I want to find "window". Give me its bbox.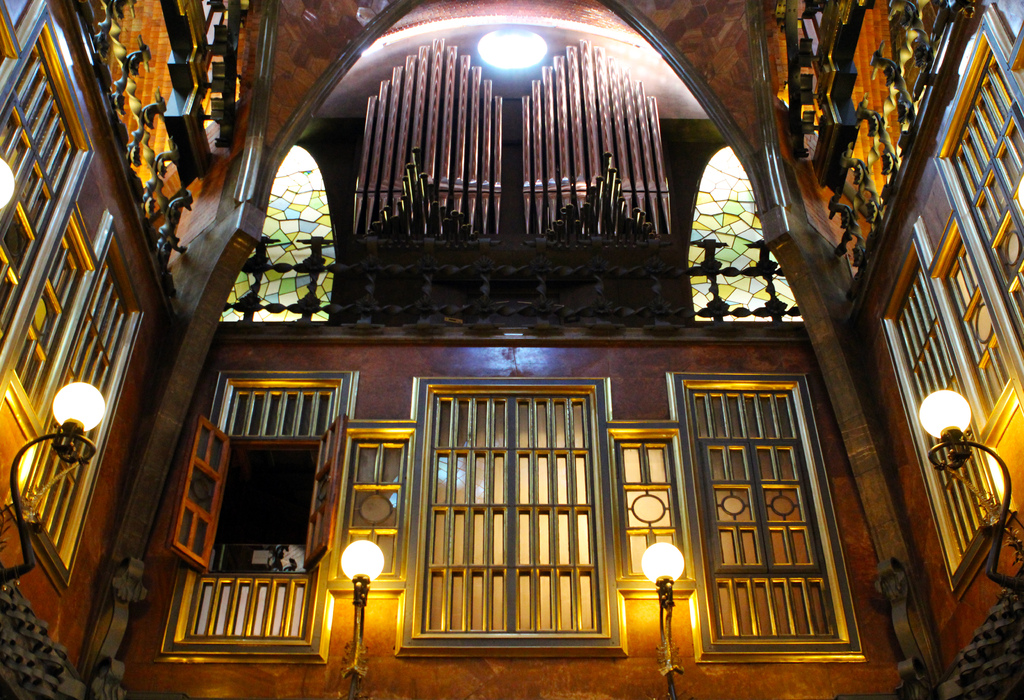
[x1=698, y1=437, x2=817, y2=571].
